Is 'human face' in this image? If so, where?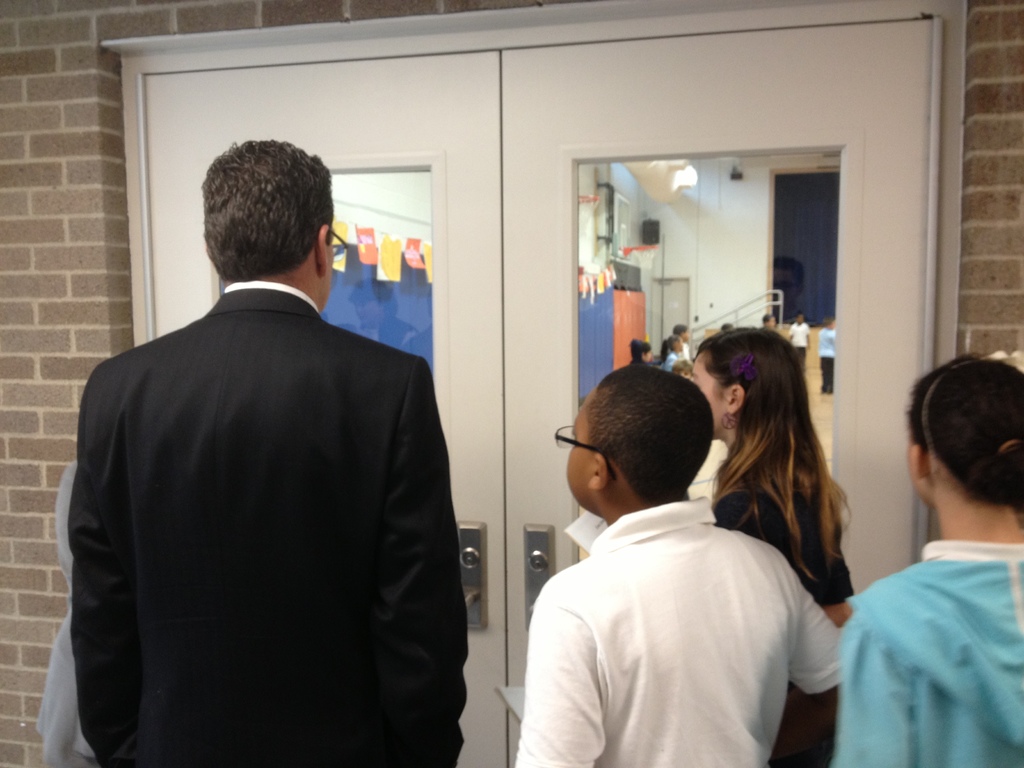
Yes, at <bbox>684, 330, 689, 342</bbox>.
